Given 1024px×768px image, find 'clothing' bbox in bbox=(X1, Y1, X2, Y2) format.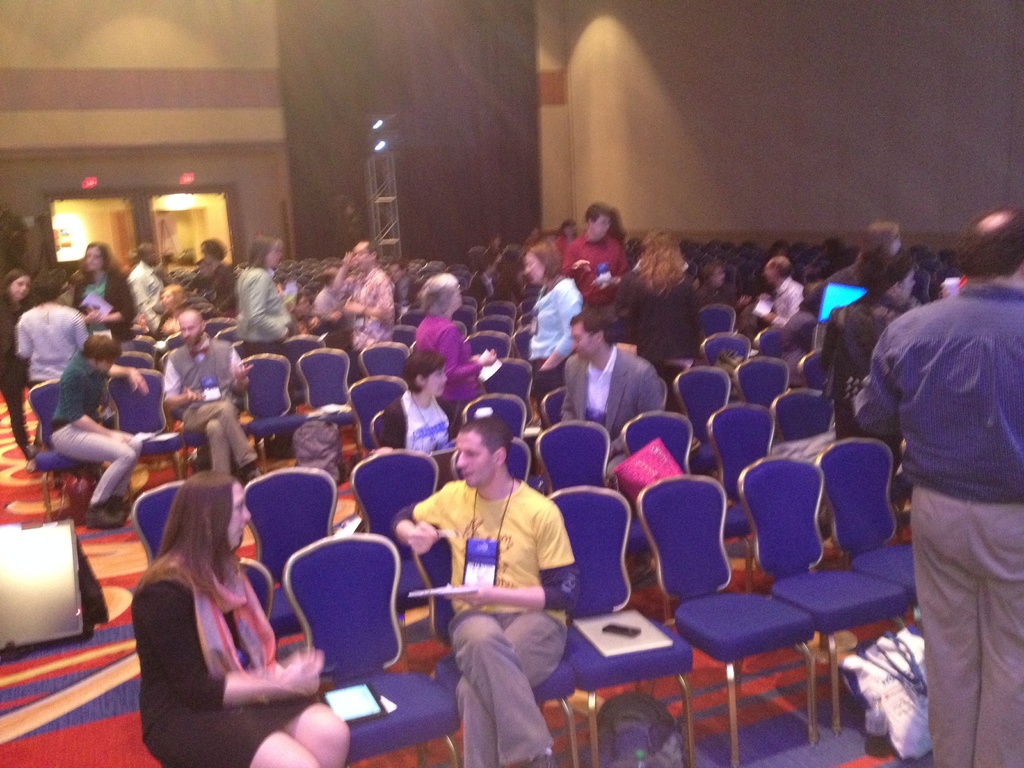
bbox=(235, 269, 291, 351).
